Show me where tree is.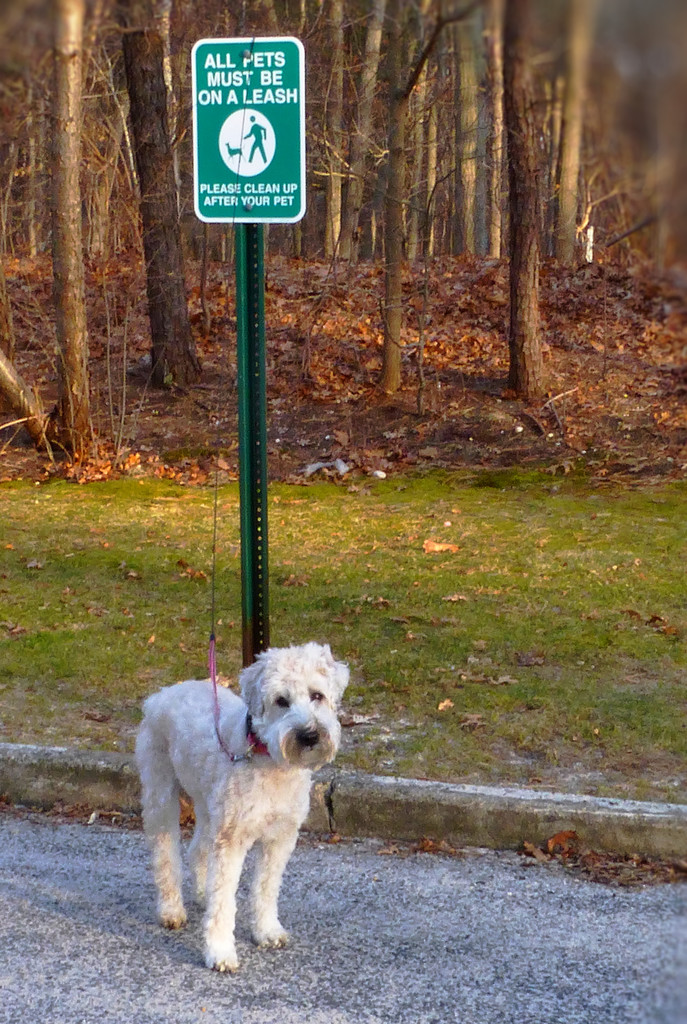
tree is at 112,0,208,380.
